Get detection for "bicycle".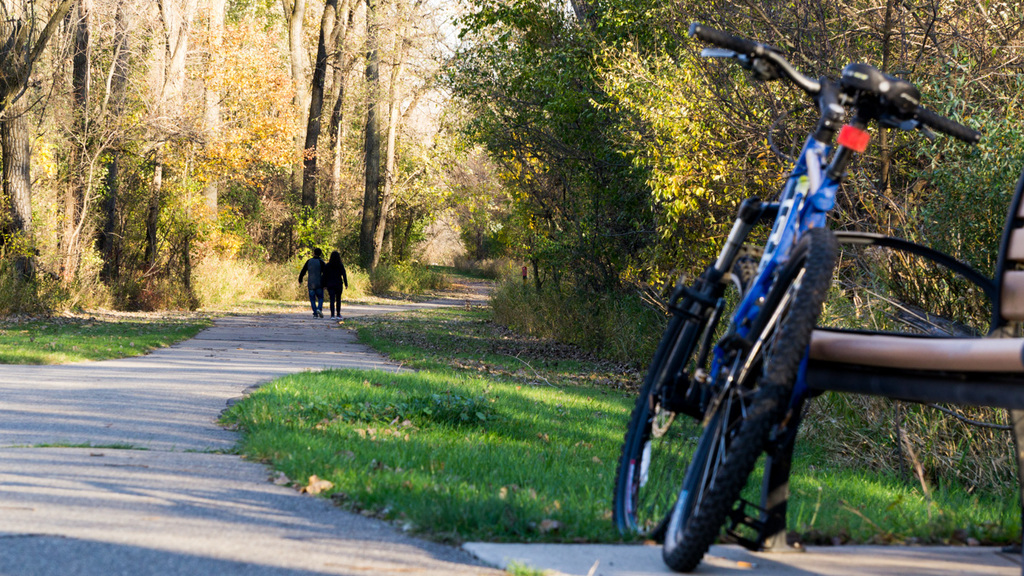
Detection: 615:15:979:573.
